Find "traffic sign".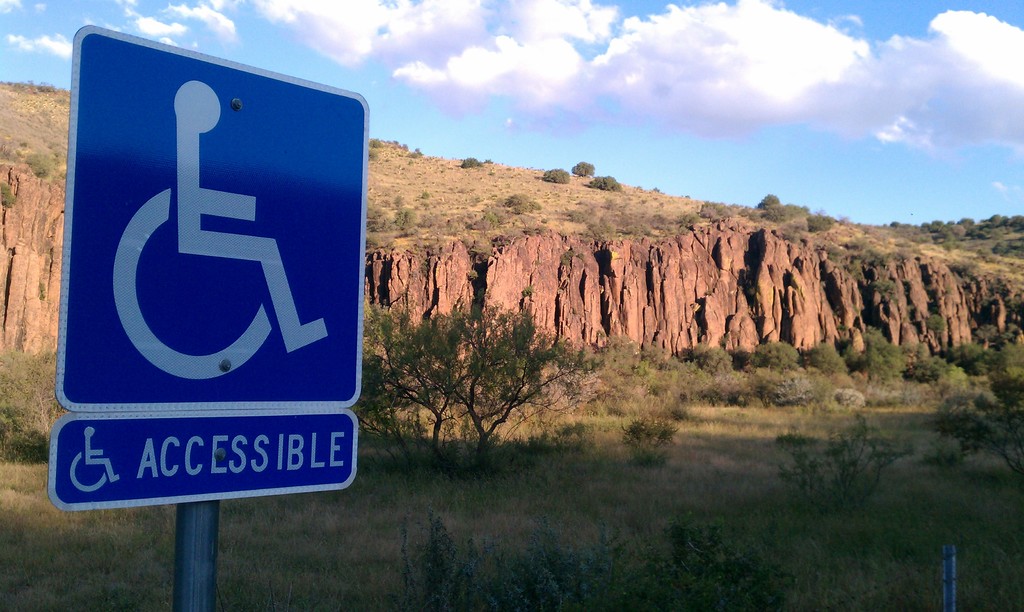
(x1=42, y1=22, x2=367, y2=510).
